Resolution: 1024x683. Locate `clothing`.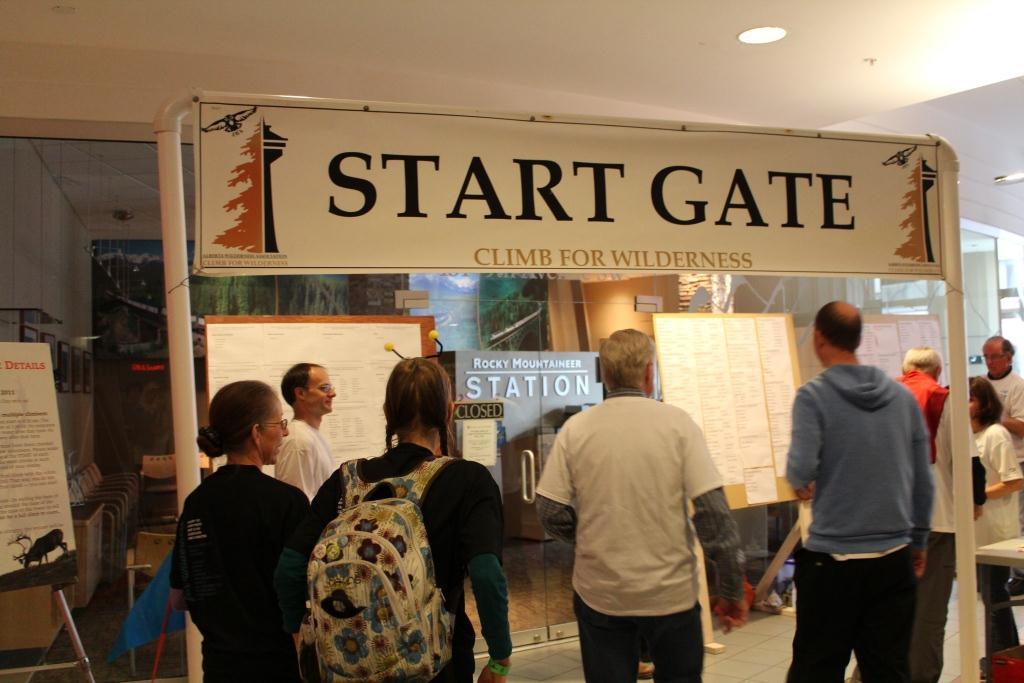
x1=278 y1=419 x2=335 y2=498.
